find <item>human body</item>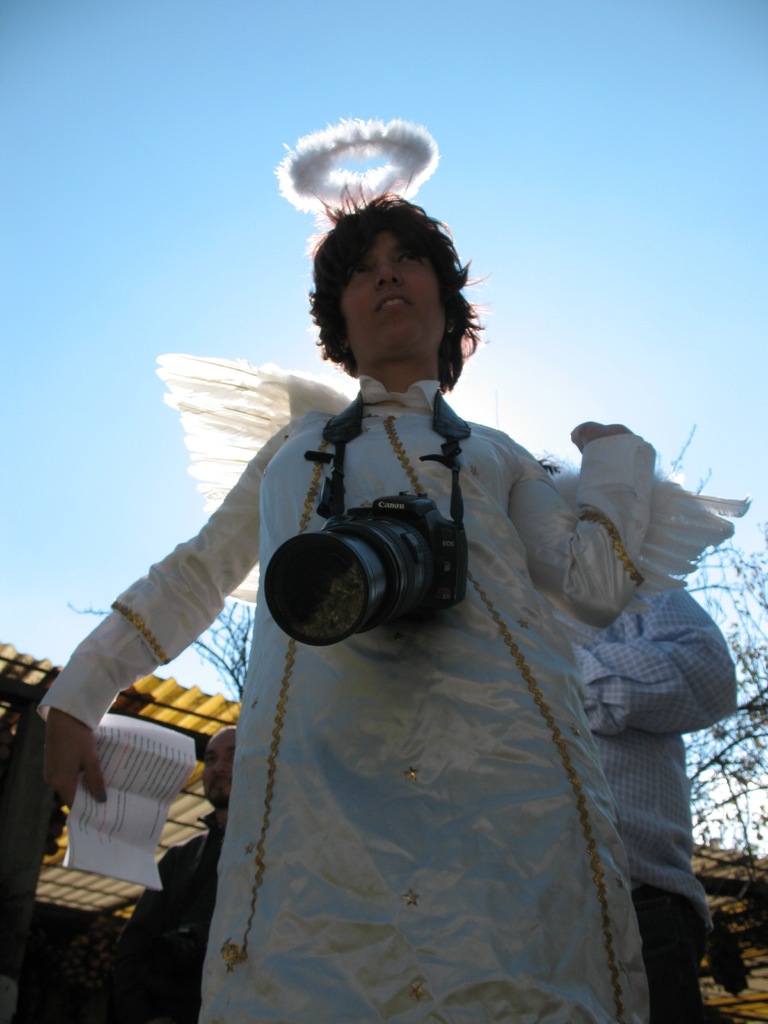
locate(106, 721, 230, 1023)
